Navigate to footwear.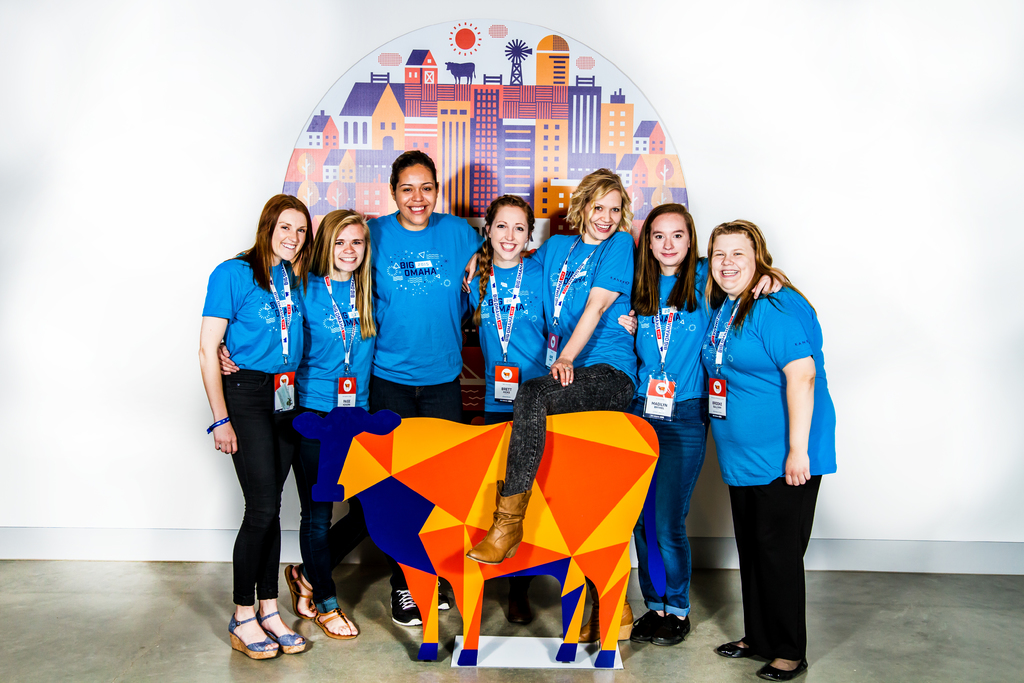
Navigation target: BBox(228, 612, 275, 658).
